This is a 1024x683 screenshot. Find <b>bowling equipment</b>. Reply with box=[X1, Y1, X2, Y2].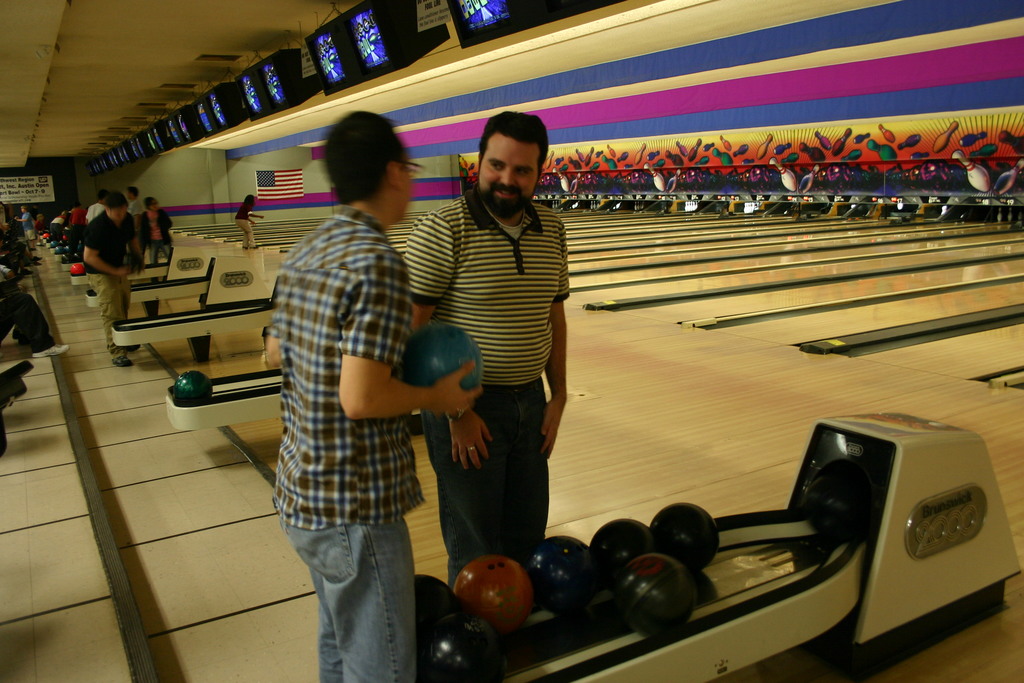
box=[175, 373, 211, 400].
